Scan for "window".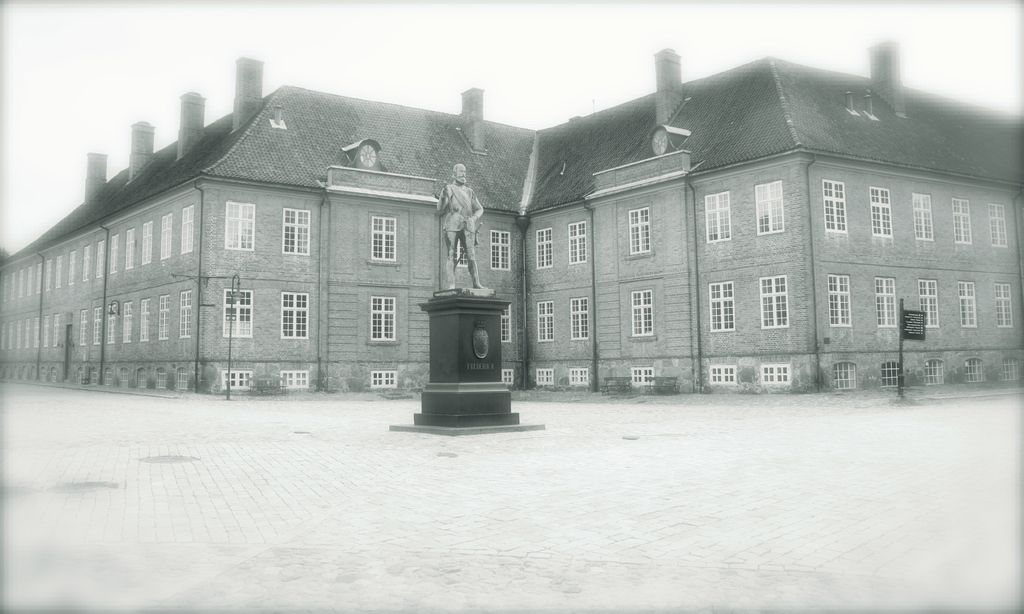
Scan result: {"left": 106, "top": 304, "right": 118, "bottom": 343}.
